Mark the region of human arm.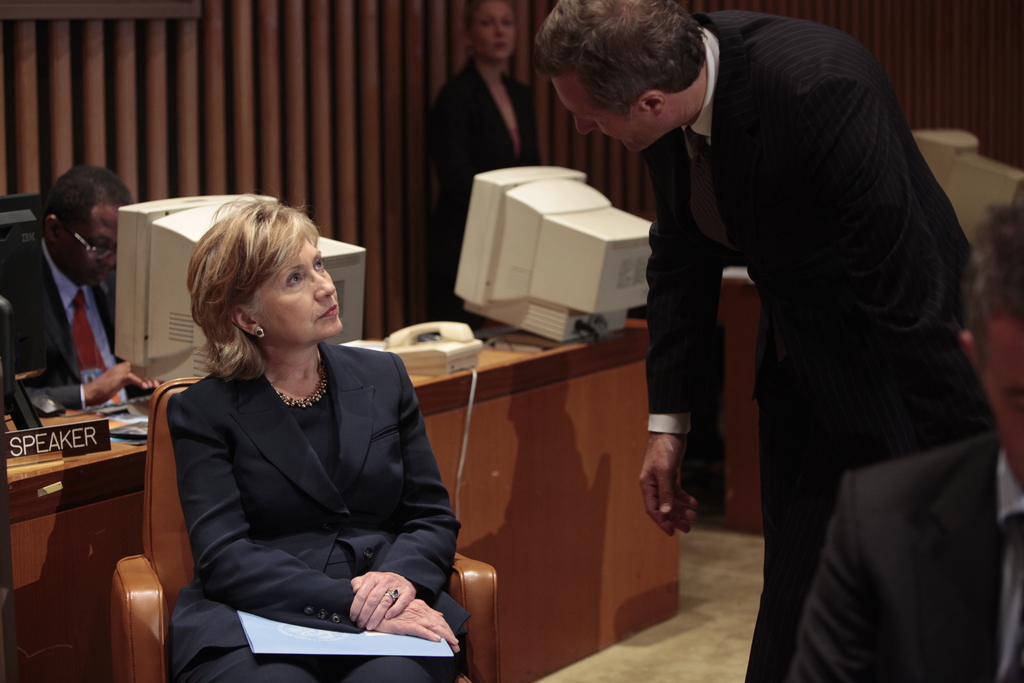
Region: 769, 68, 991, 429.
